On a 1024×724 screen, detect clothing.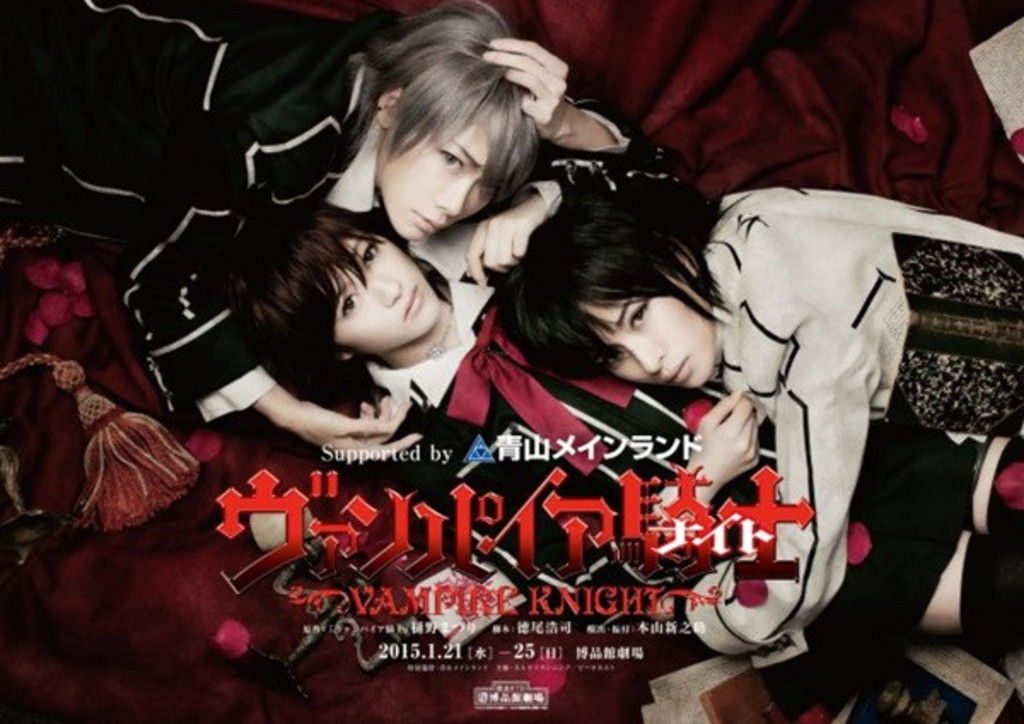
<region>372, 162, 1014, 663</region>.
